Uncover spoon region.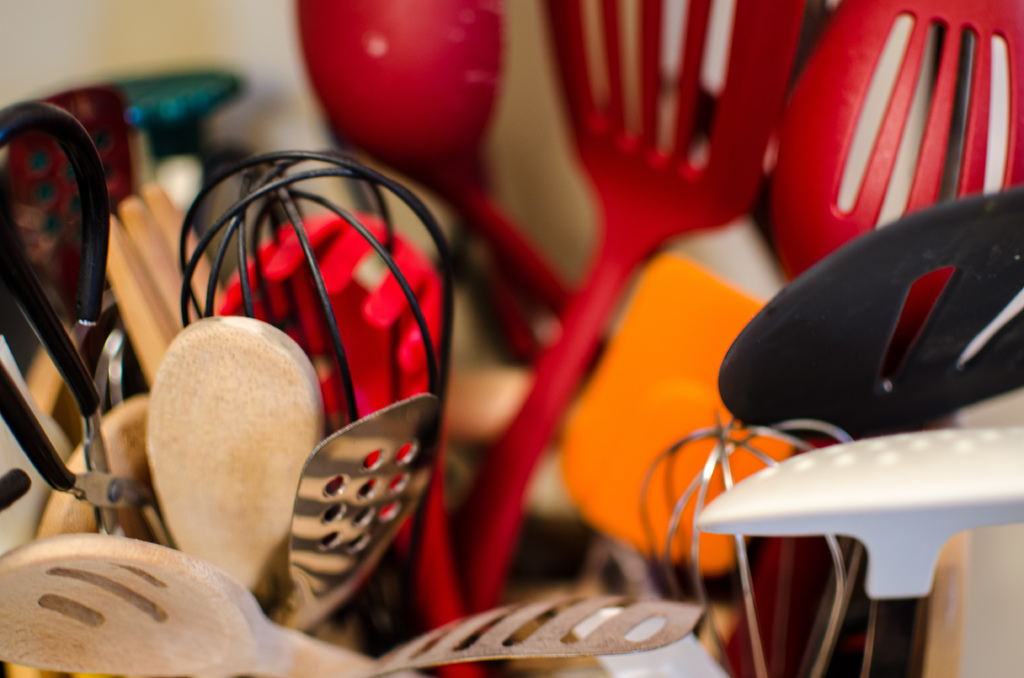
Uncovered: l=294, t=0, r=573, b=315.
